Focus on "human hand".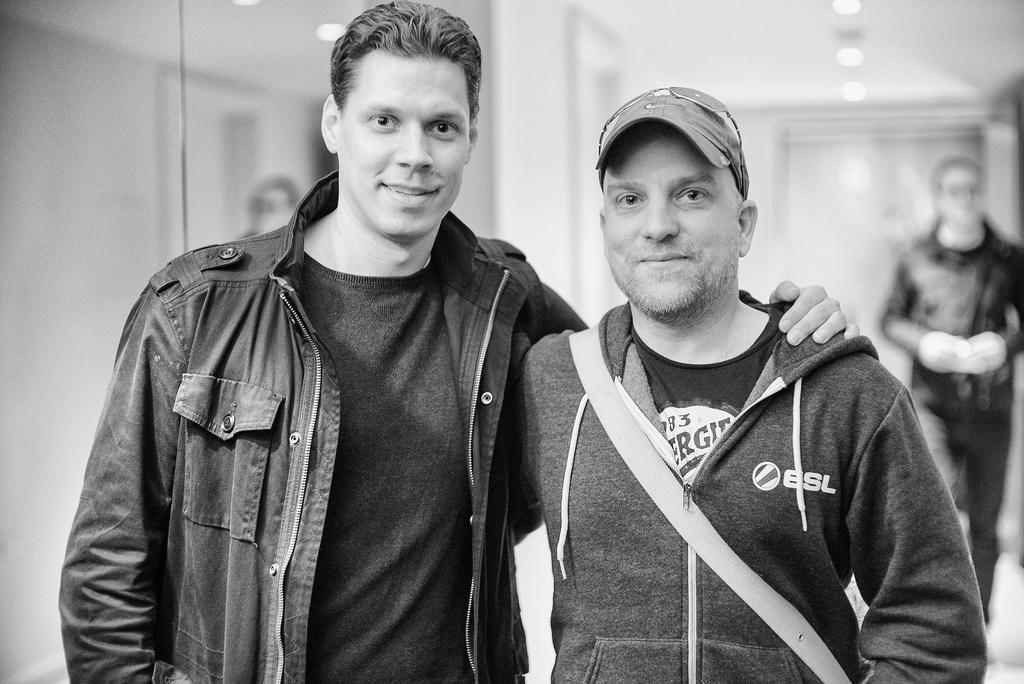
Focused at (left=761, top=281, right=856, bottom=358).
